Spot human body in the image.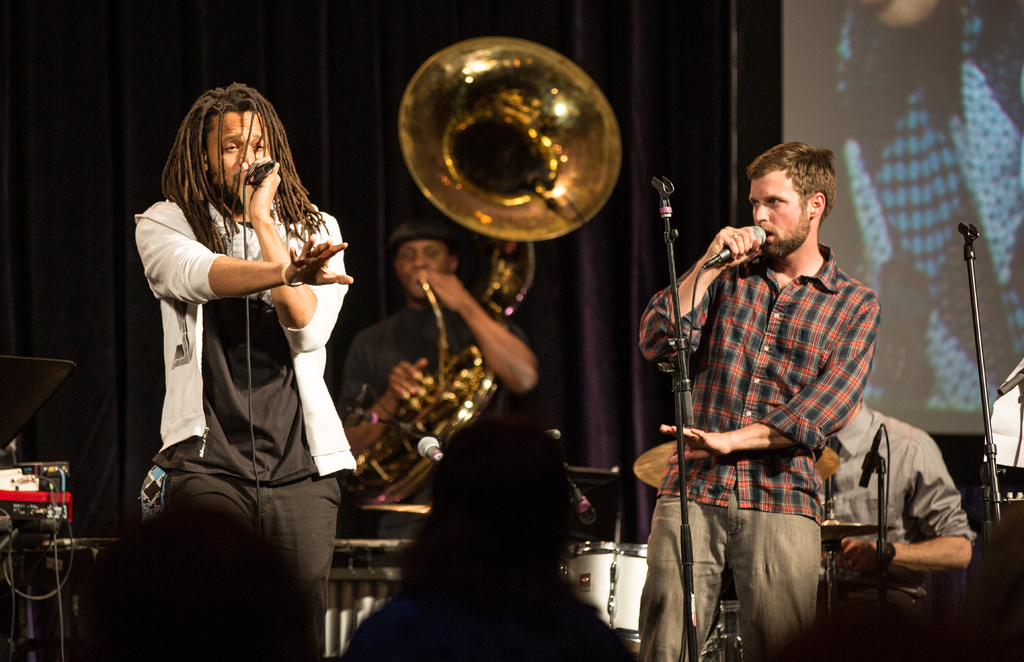
human body found at rect(809, 391, 972, 661).
